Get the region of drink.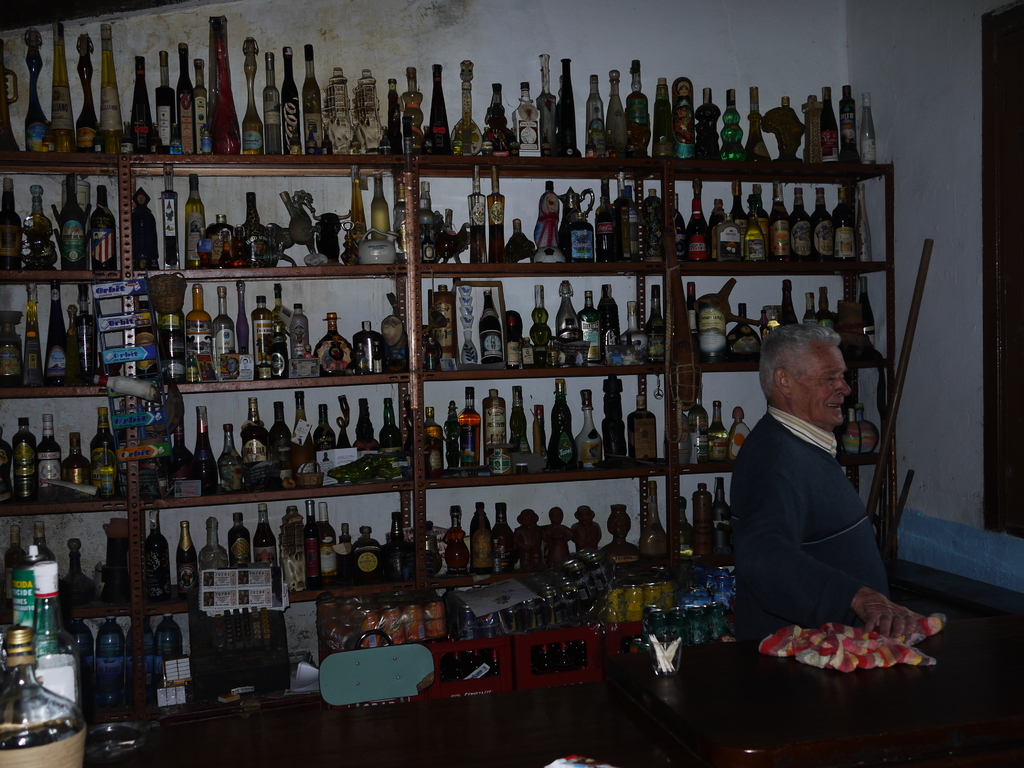
{"left": 279, "top": 44, "right": 300, "bottom": 153}.
